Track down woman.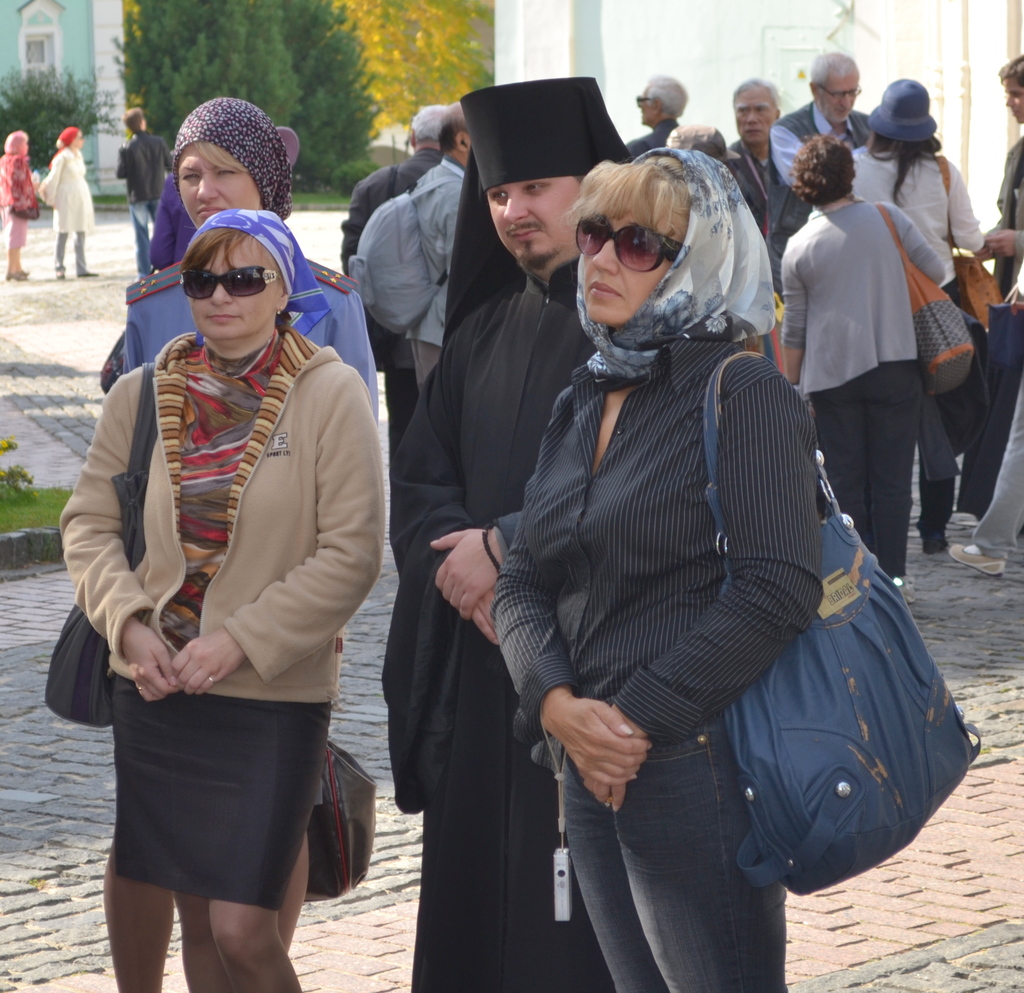
Tracked to (left=54, top=166, right=387, bottom=992).
